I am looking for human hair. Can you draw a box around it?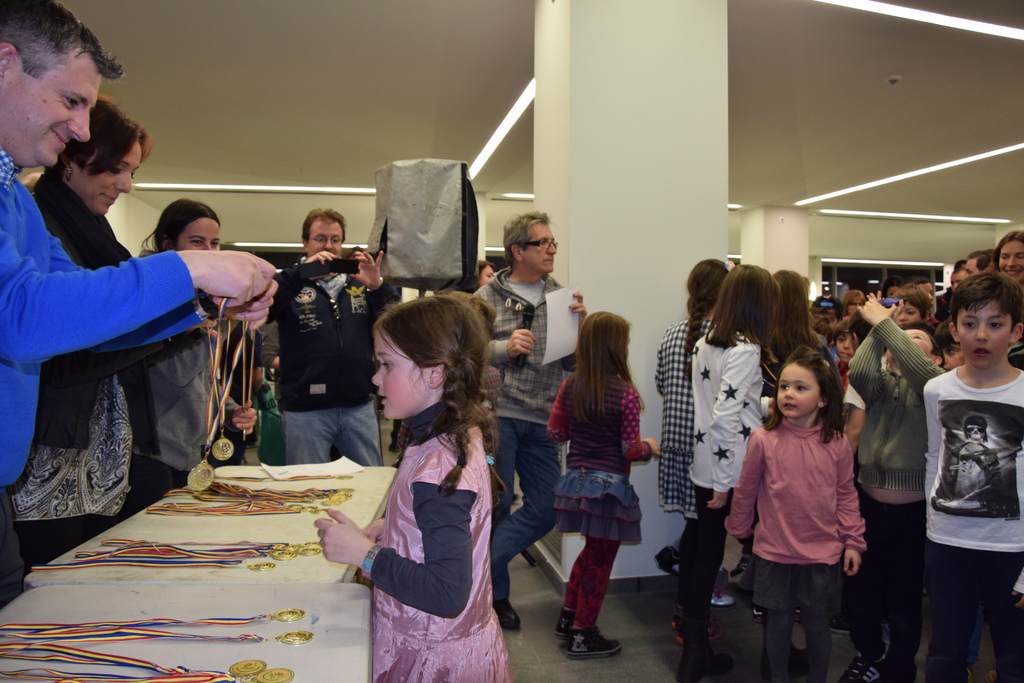
Sure, the bounding box is box(142, 200, 223, 255).
